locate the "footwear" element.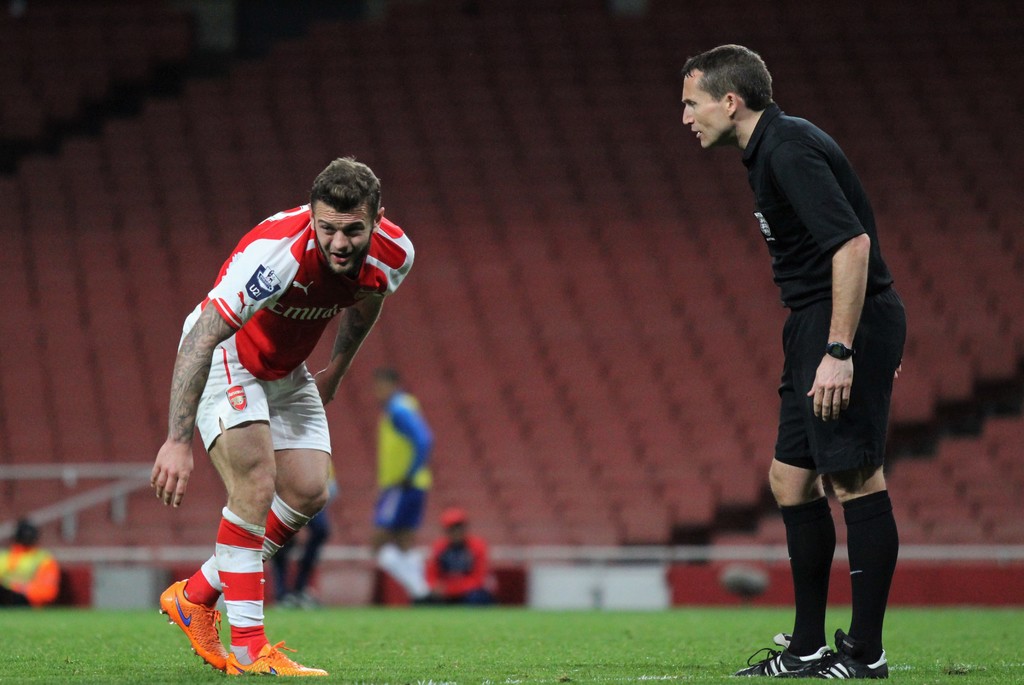
Element bbox: box(785, 627, 887, 681).
